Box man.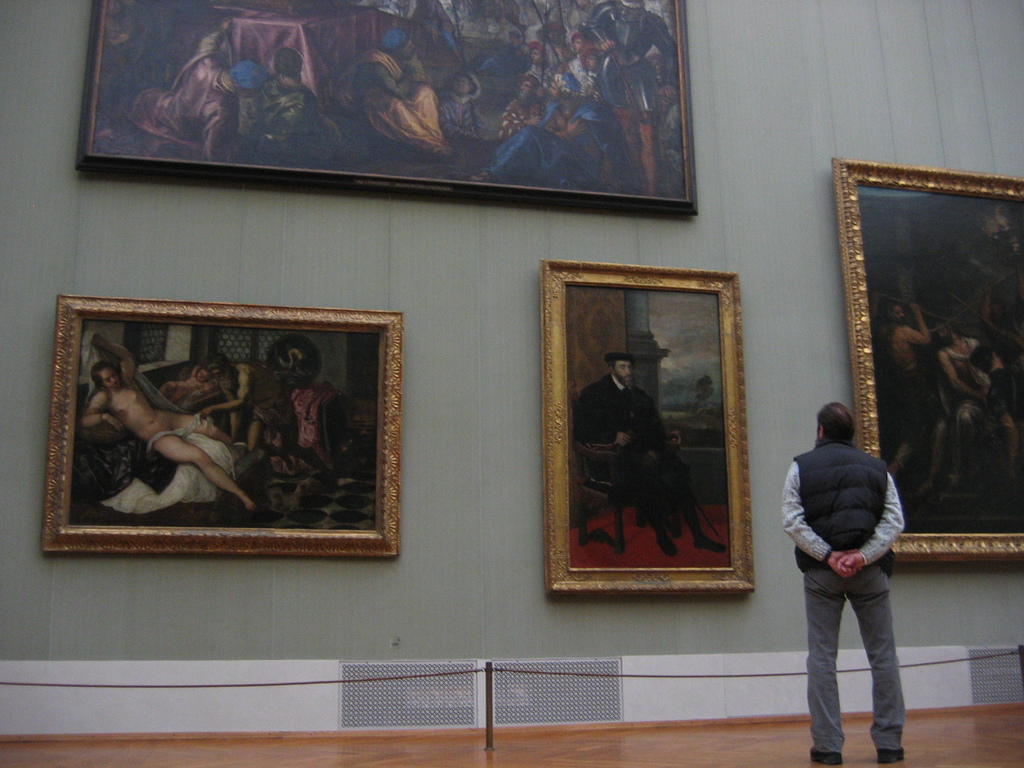
bbox=(865, 289, 932, 475).
